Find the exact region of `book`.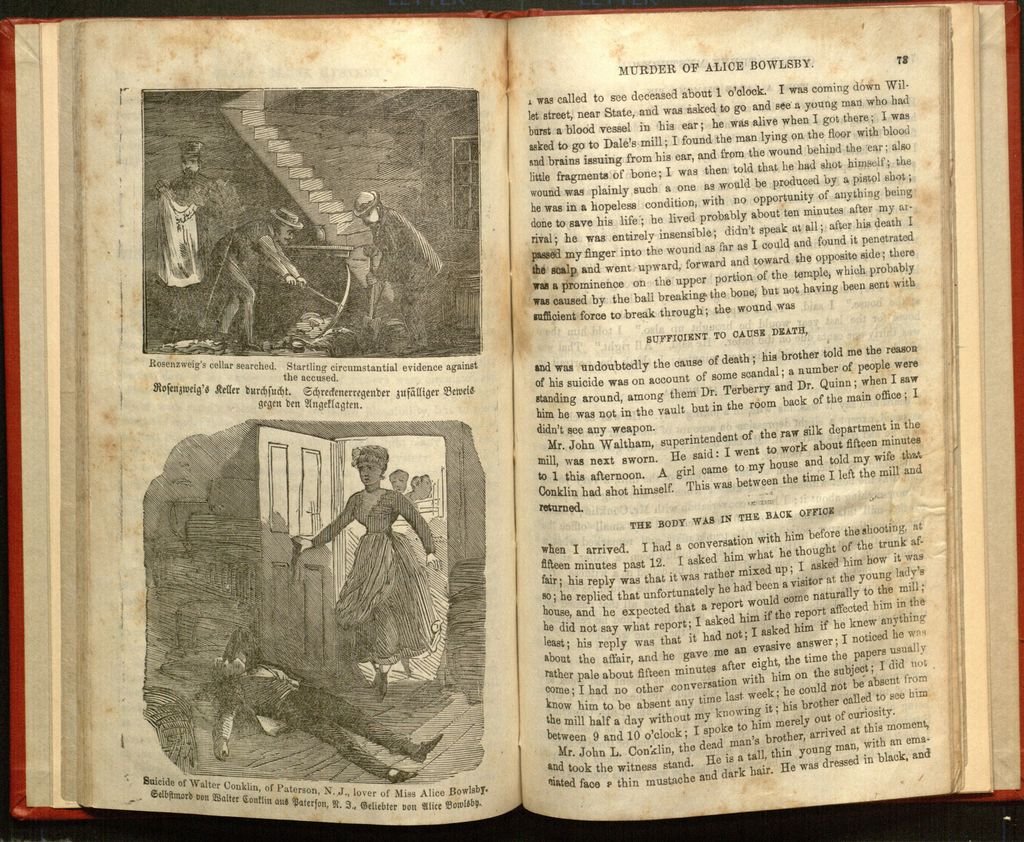
Exact region: [0, 21, 1014, 841].
